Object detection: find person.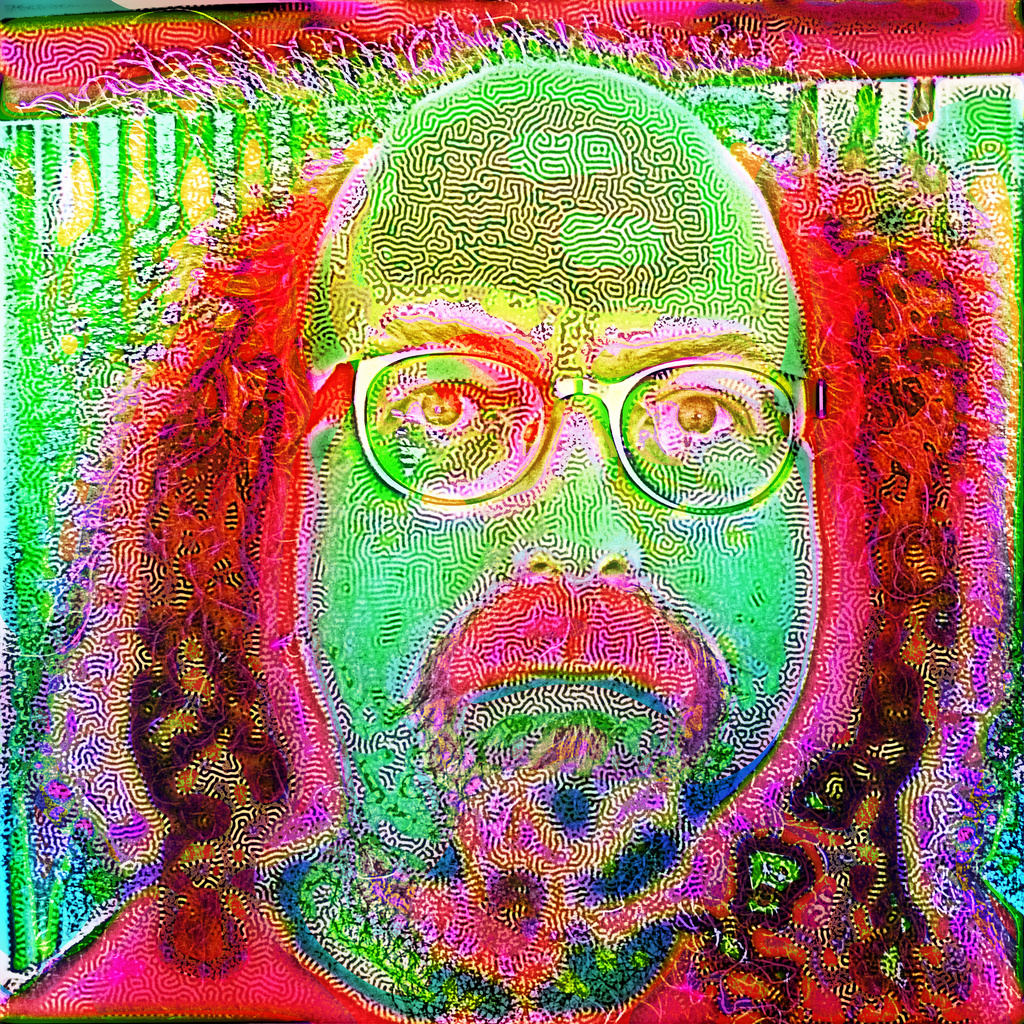
<box>128,45,877,1012</box>.
